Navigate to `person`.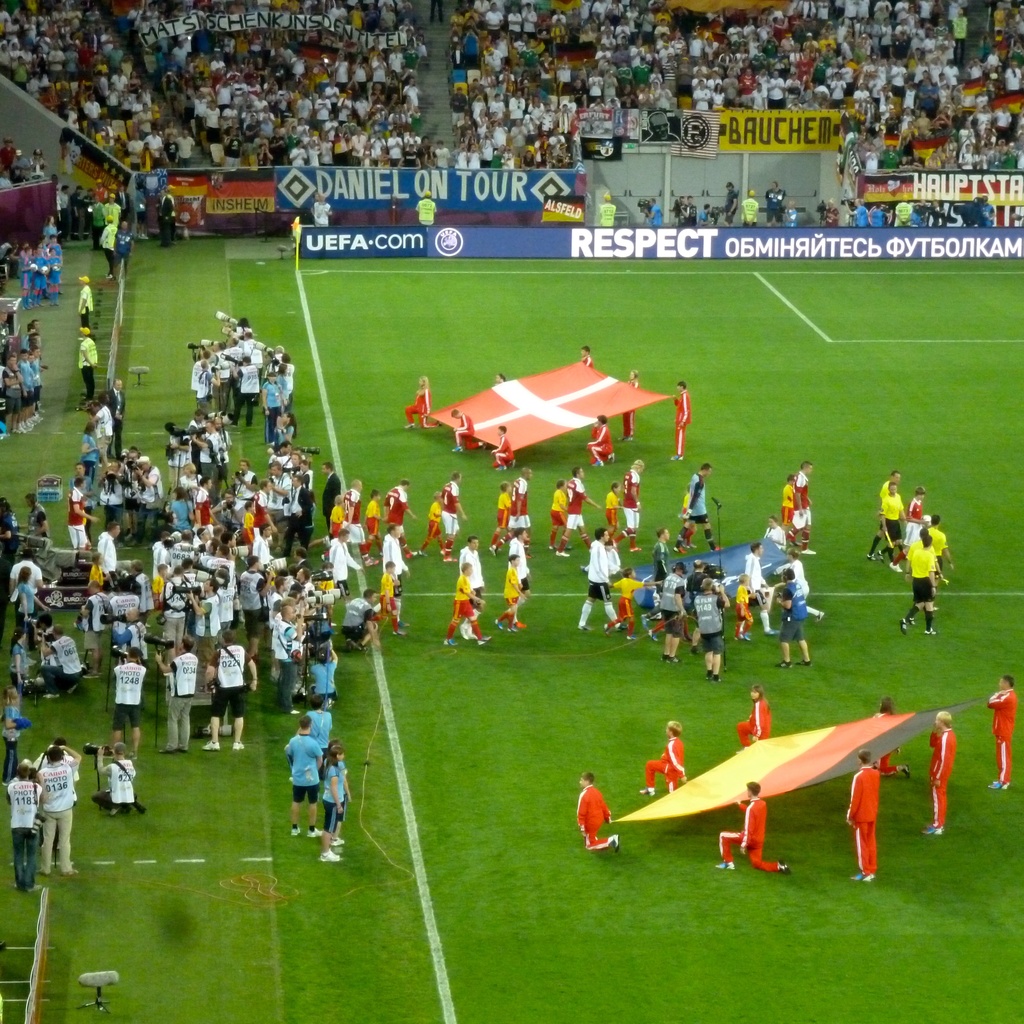
Navigation target: (left=662, top=582, right=691, bottom=666).
